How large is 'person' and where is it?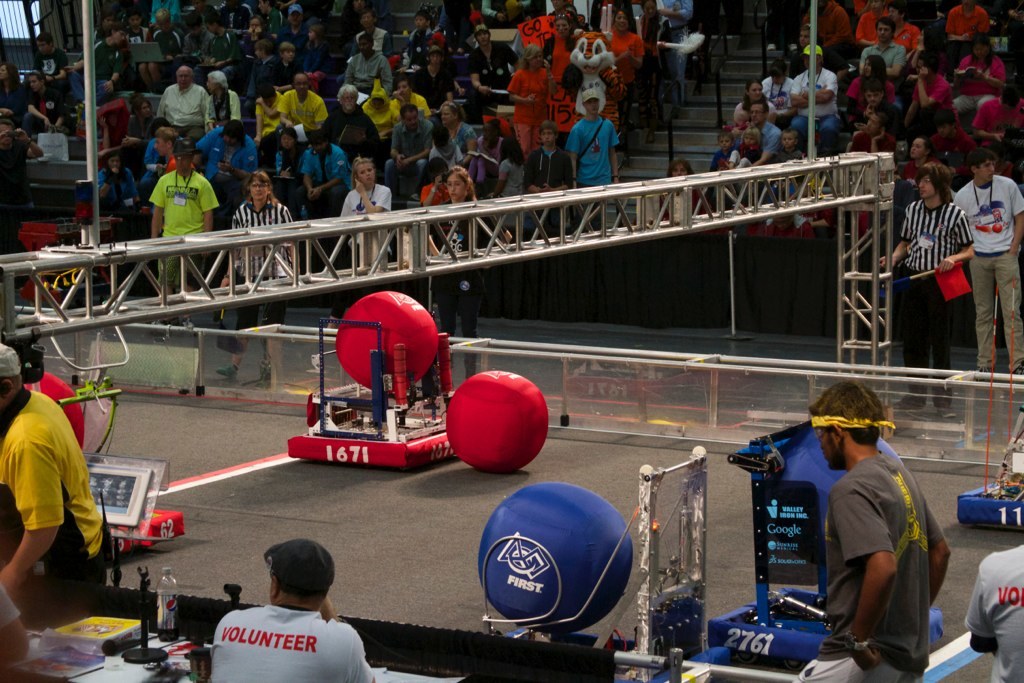
Bounding box: (left=878, top=163, right=974, bottom=375).
